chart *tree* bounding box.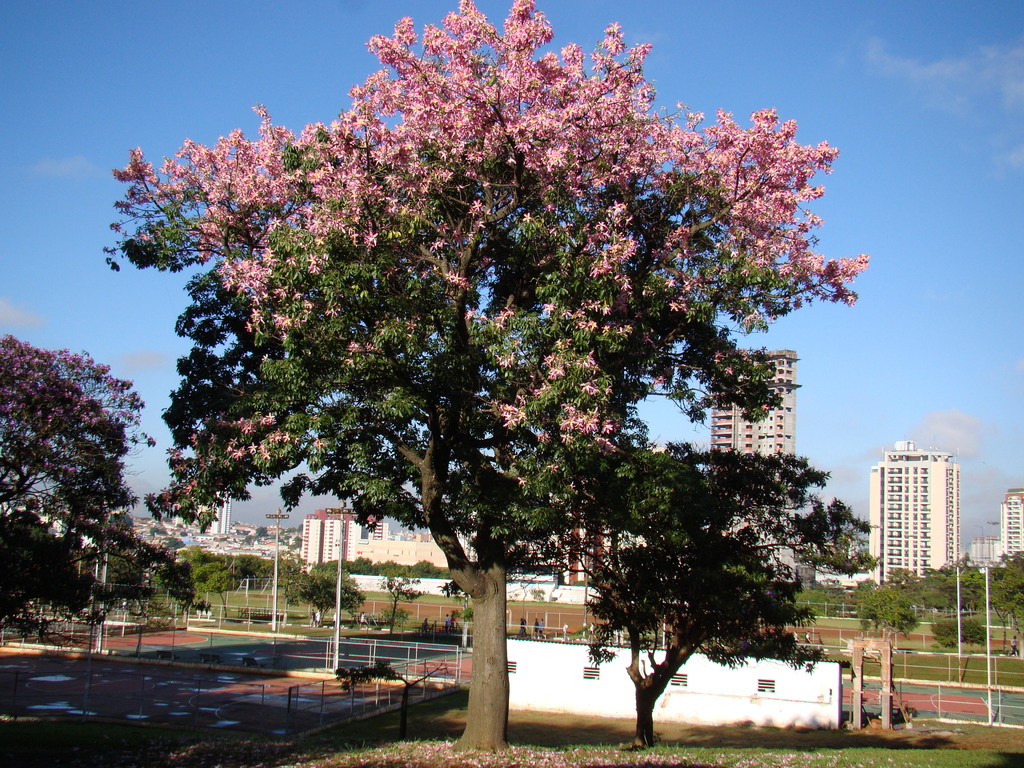
Charted: [left=0, top=507, right=108, bottom=641].
